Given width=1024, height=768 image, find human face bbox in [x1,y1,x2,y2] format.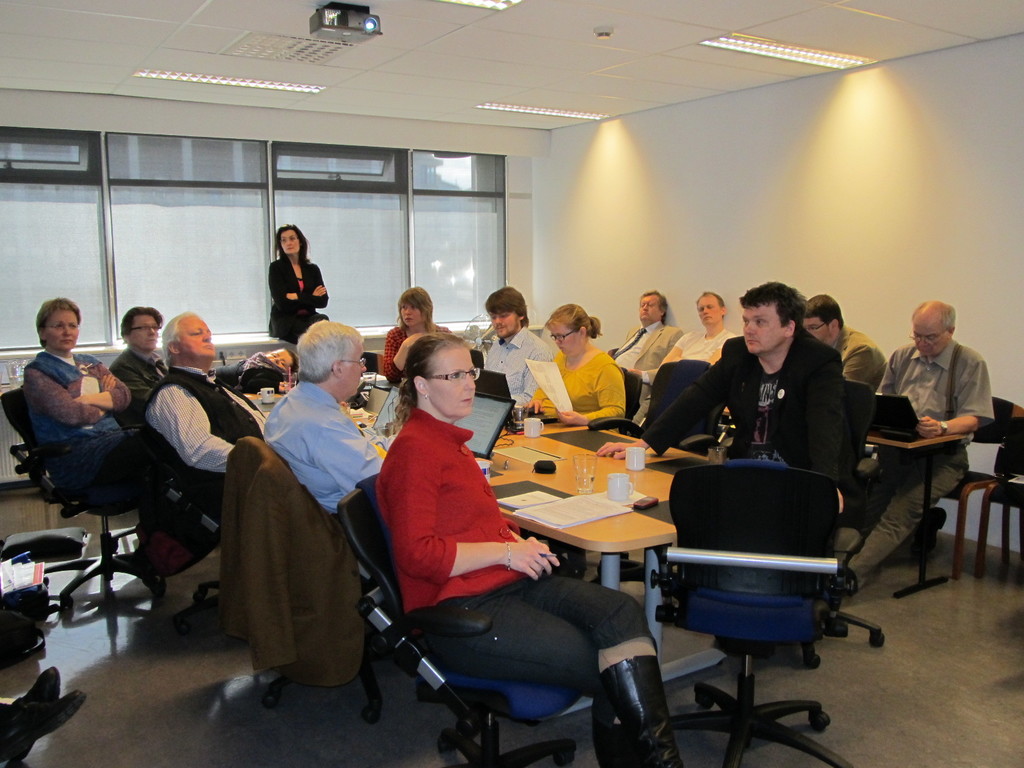
[492,310,518,337].
